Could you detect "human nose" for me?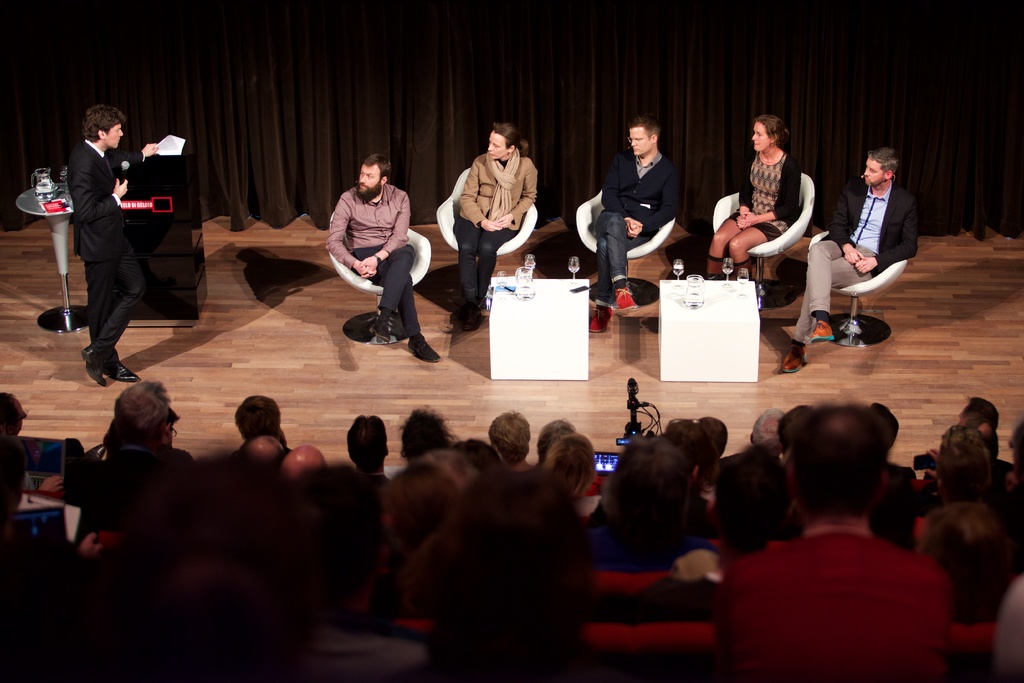
Detection result: 866:168:872:176.
